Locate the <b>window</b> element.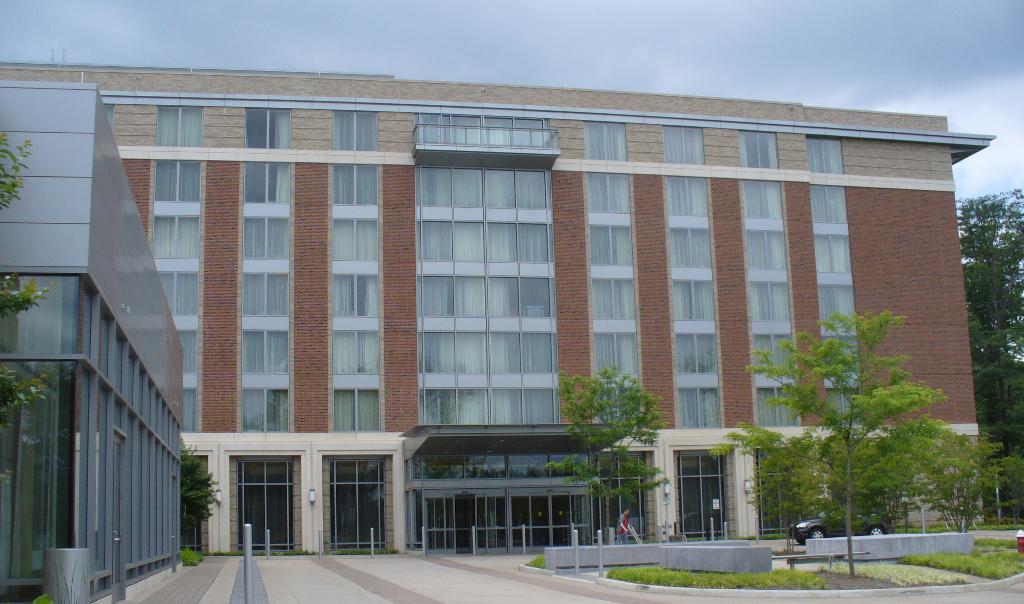
Element bbox: <region>673, 283, 715, 322</region>.
